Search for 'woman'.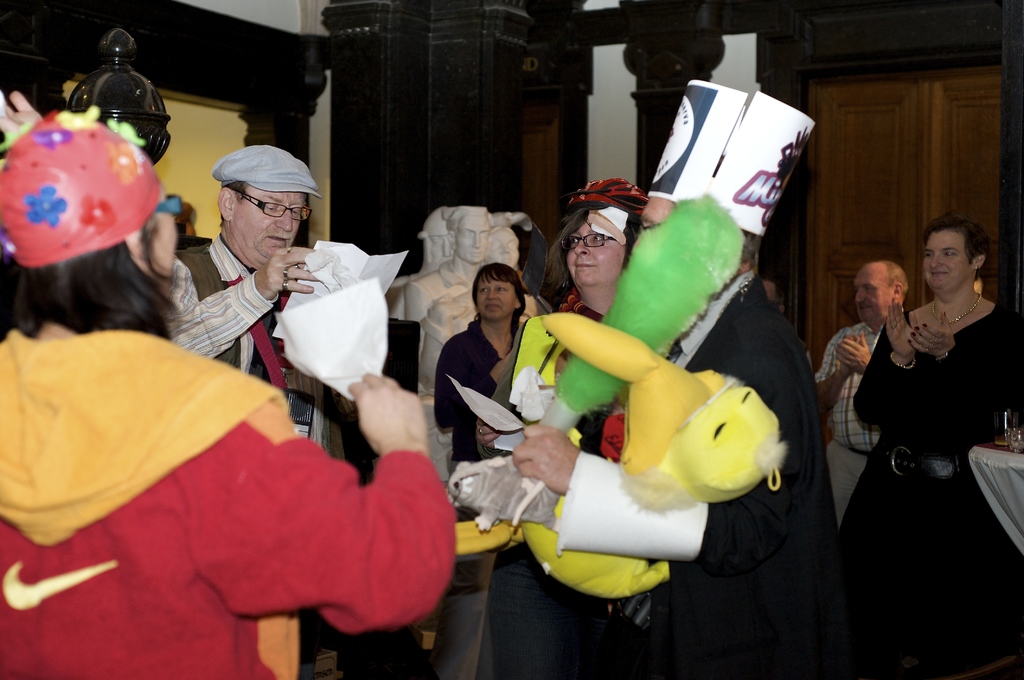
Found at bbox=[440, 177, 854, 679].
